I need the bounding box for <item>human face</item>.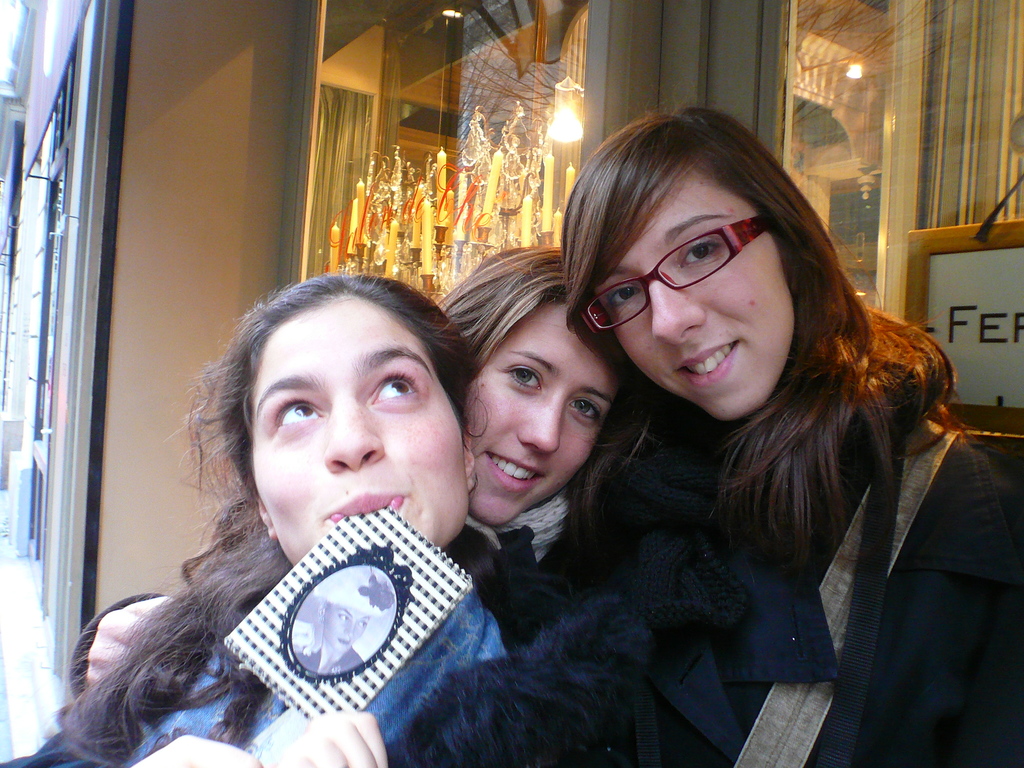
Here it is: [x1=255, y1=297, x2=470, y2=572].
